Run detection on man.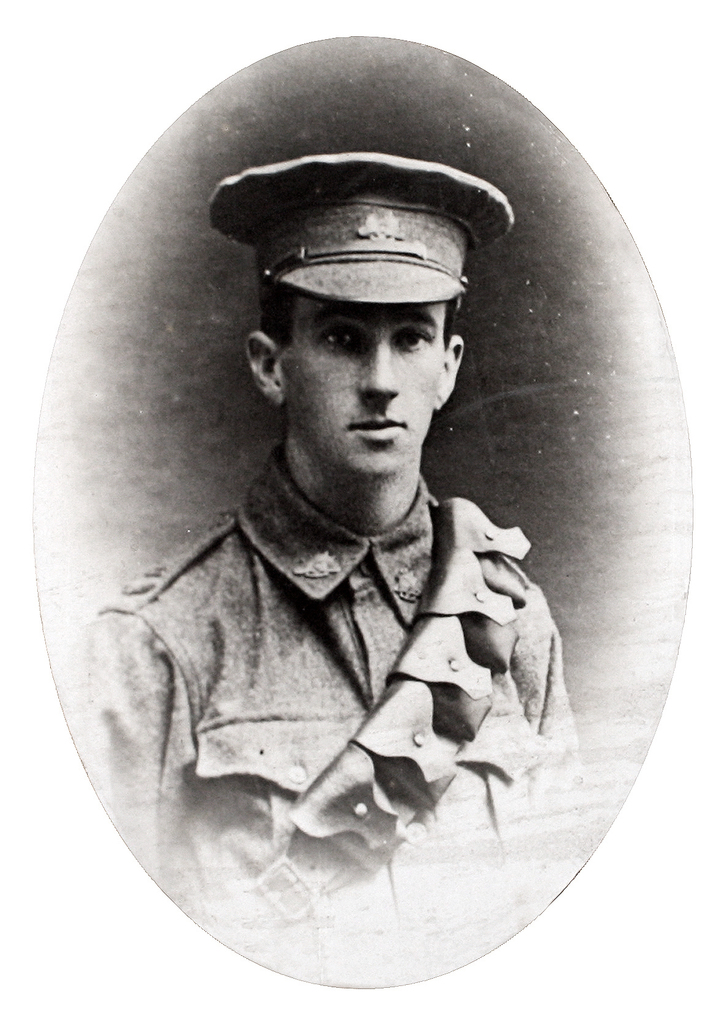
Result: x1=62 y1=84 x2=723 y2=1023.
